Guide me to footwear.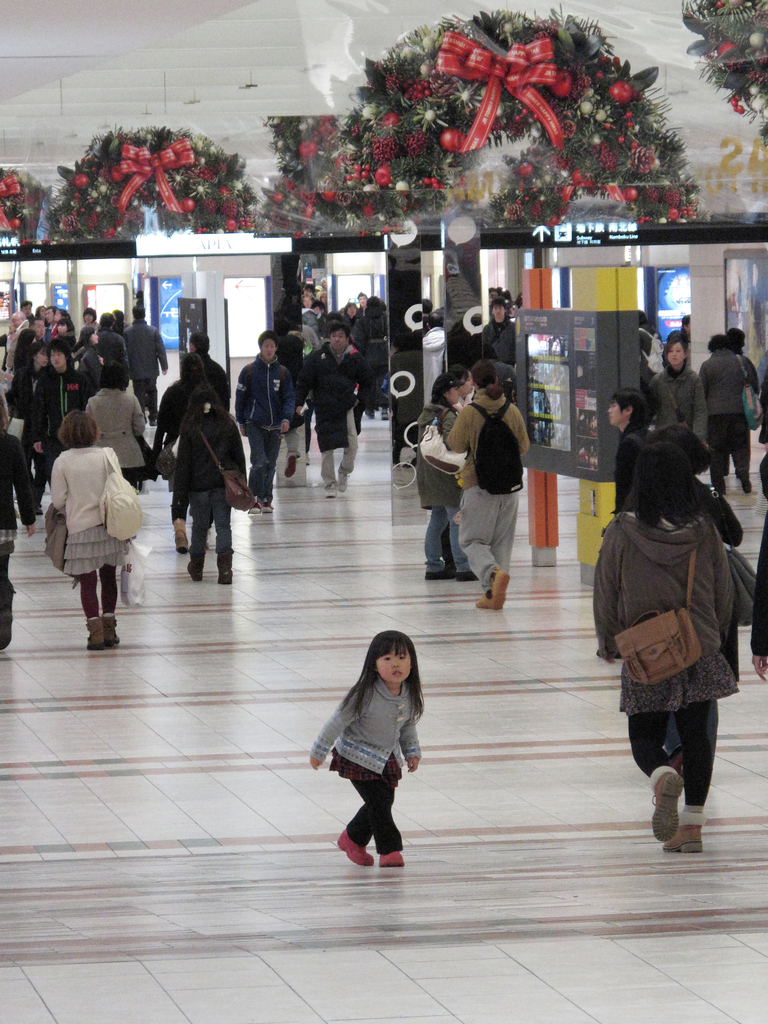
Guidance: crop(477, 590, 498, 606).
